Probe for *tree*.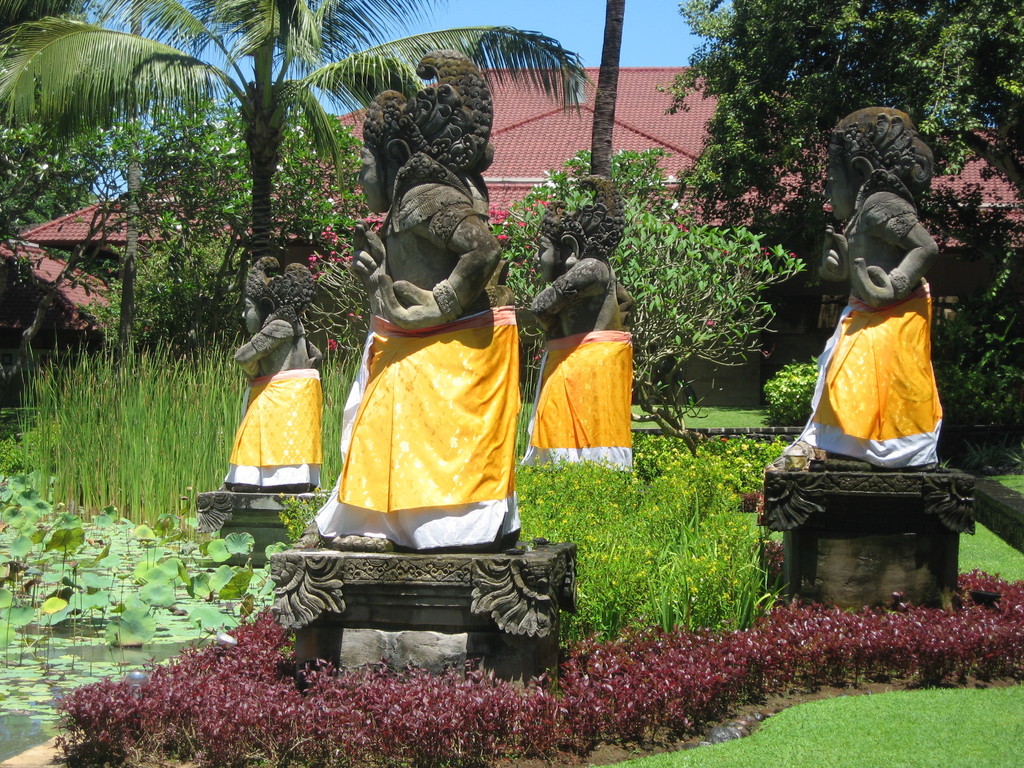
Probe result: locate(589, 0, 625, 201).
